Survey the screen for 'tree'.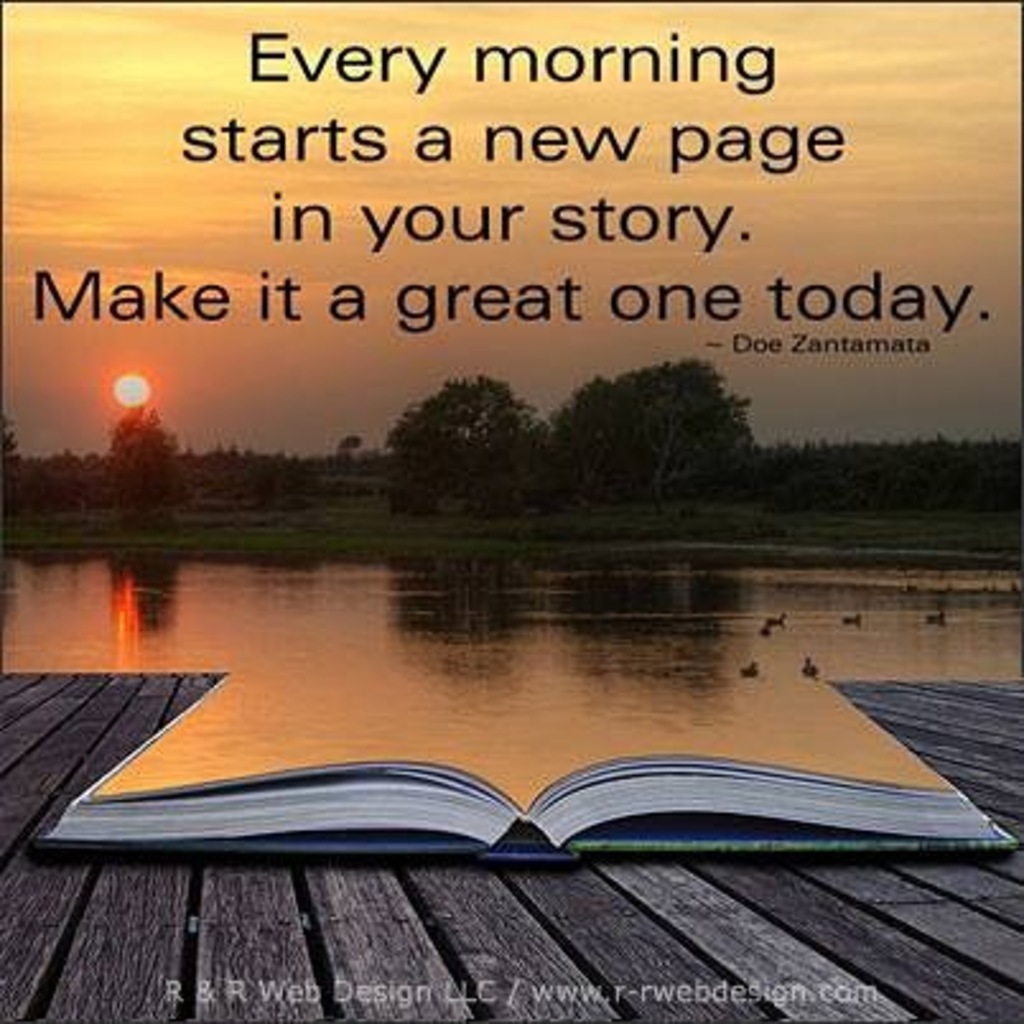
Survey found: 548 357 736 507.
